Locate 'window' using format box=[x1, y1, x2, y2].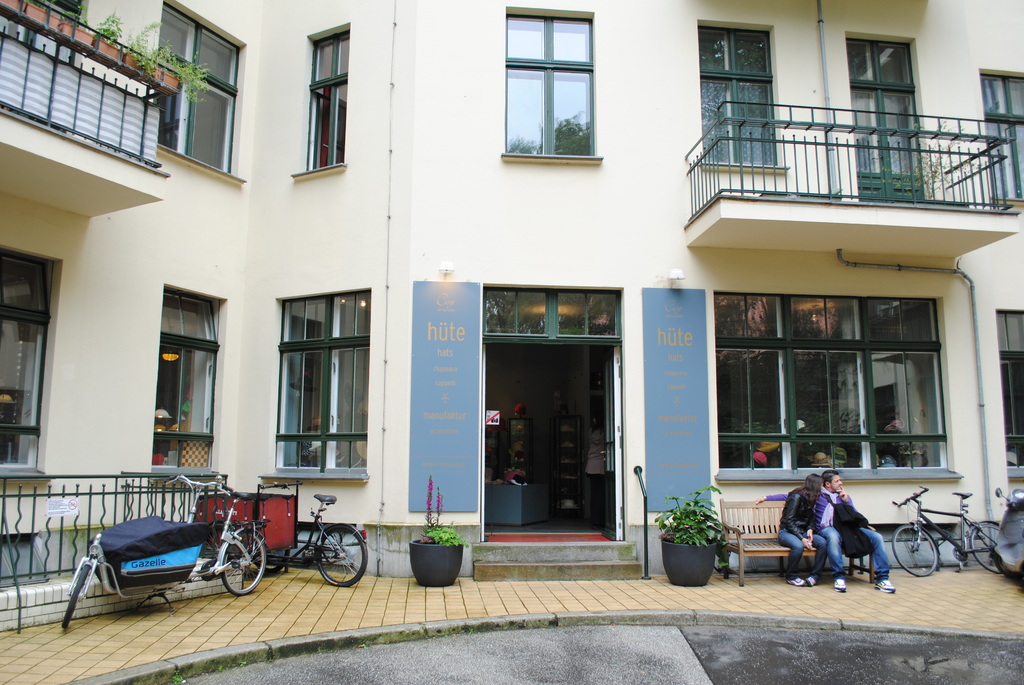
box=[847, 42, 916, 204].
